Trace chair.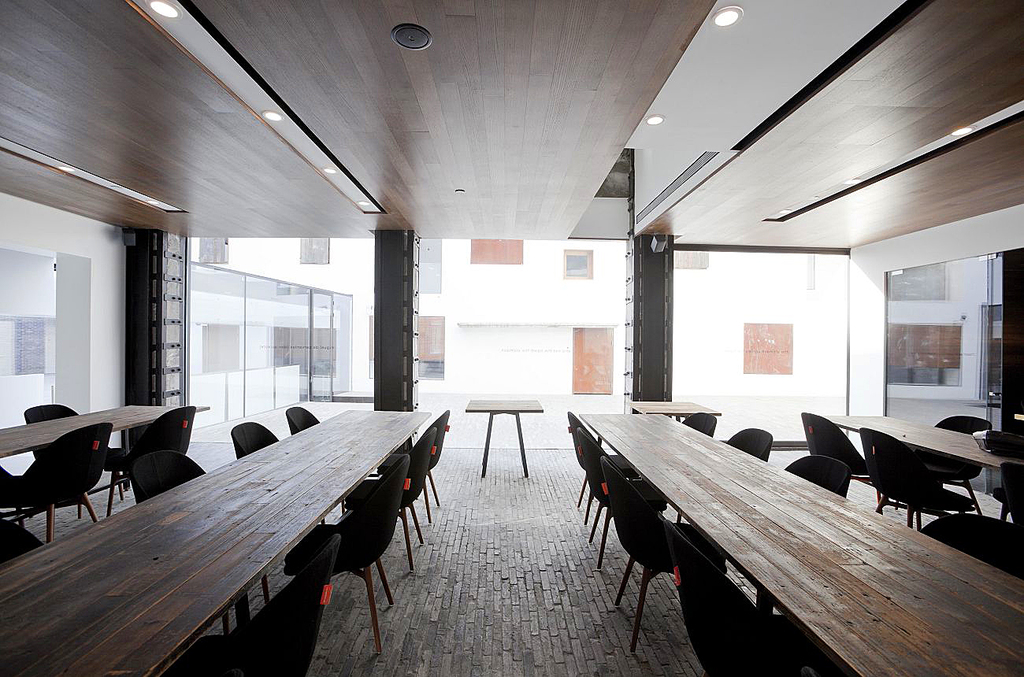
Traced to [230, 418, 280, 456].
